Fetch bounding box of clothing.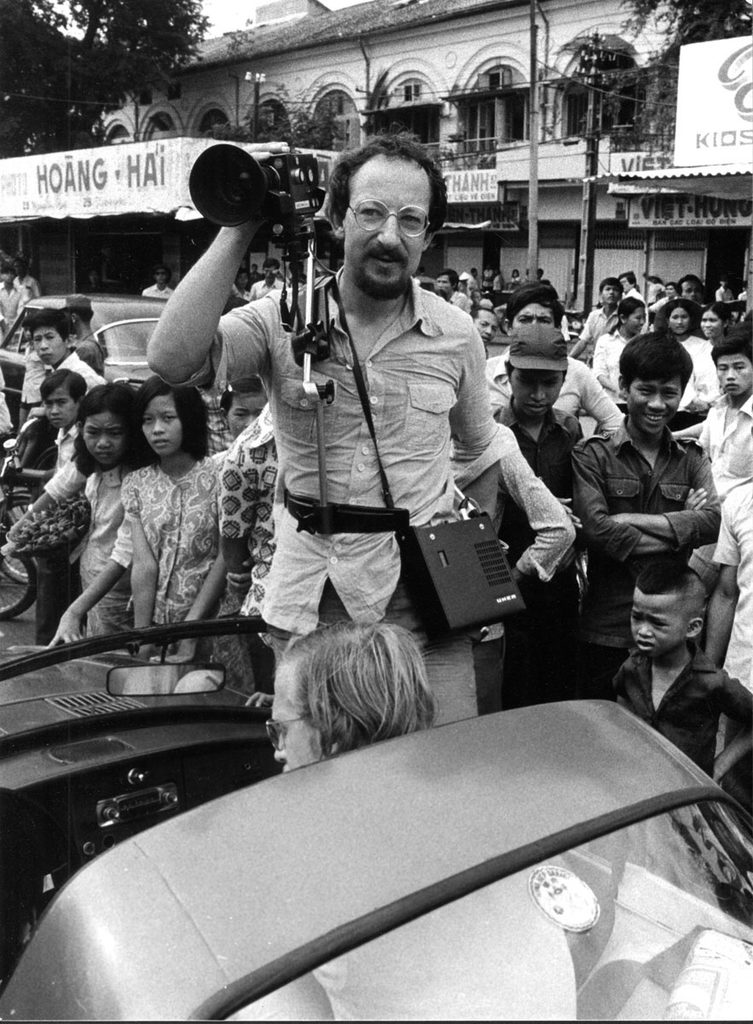
Bbox: pyautogui.locateOnScreen(169, 262, 501, 734).
